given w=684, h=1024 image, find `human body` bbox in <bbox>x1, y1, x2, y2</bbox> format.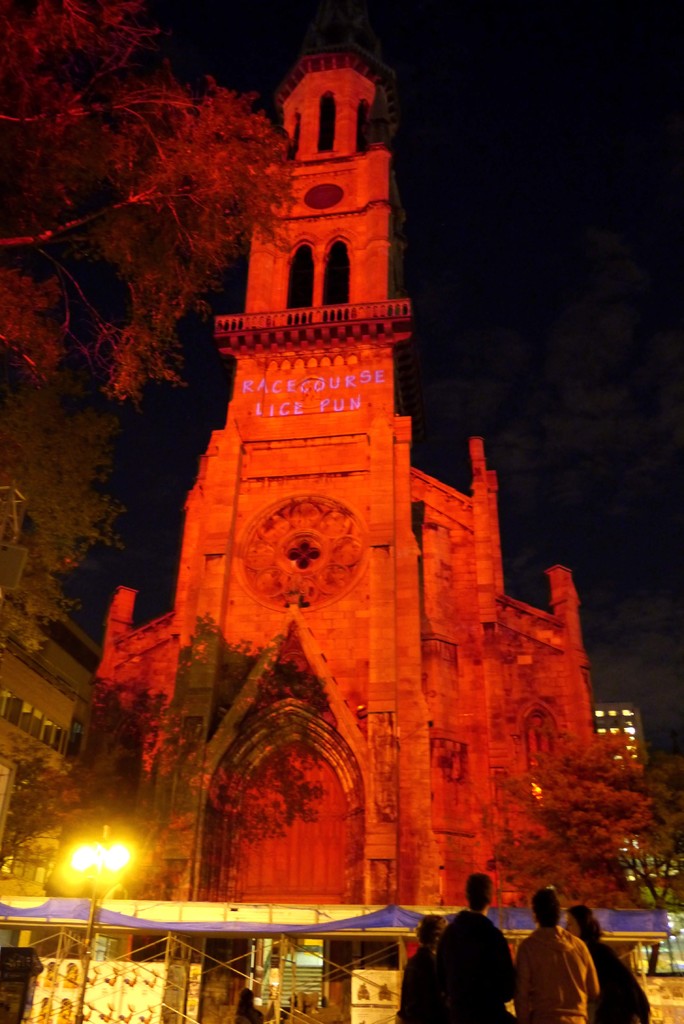
<bbox>421, 903, 533, 1023</bbox>.
